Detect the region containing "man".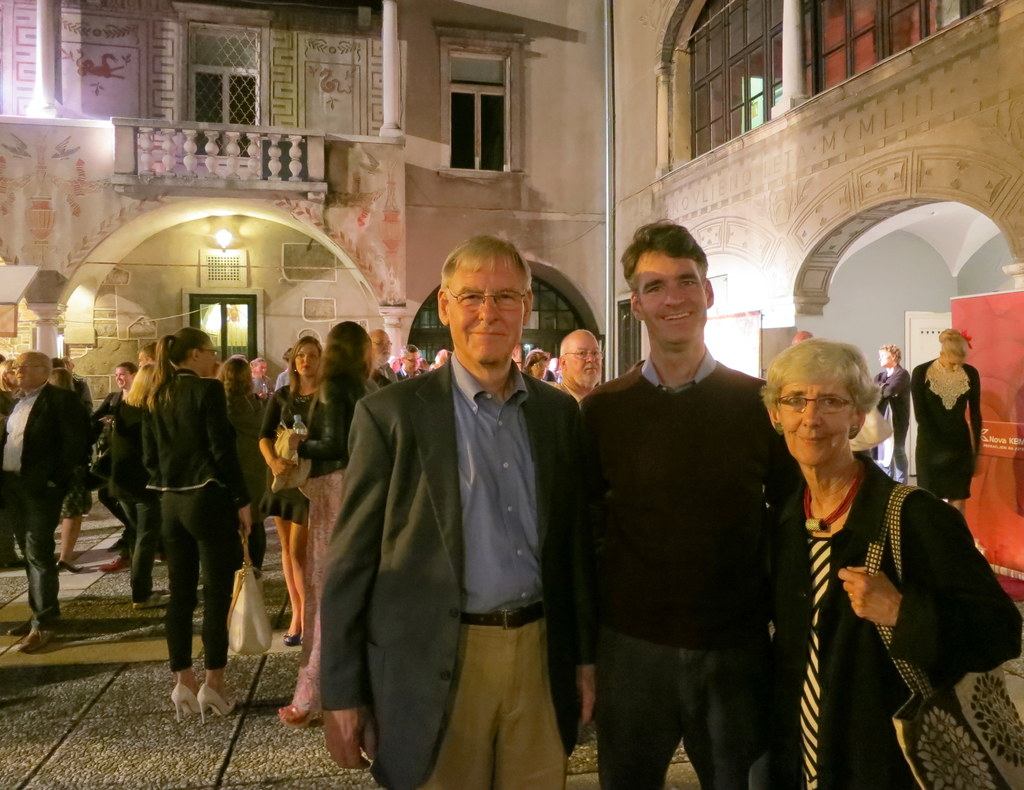
region(577, 215, 798, 789).
